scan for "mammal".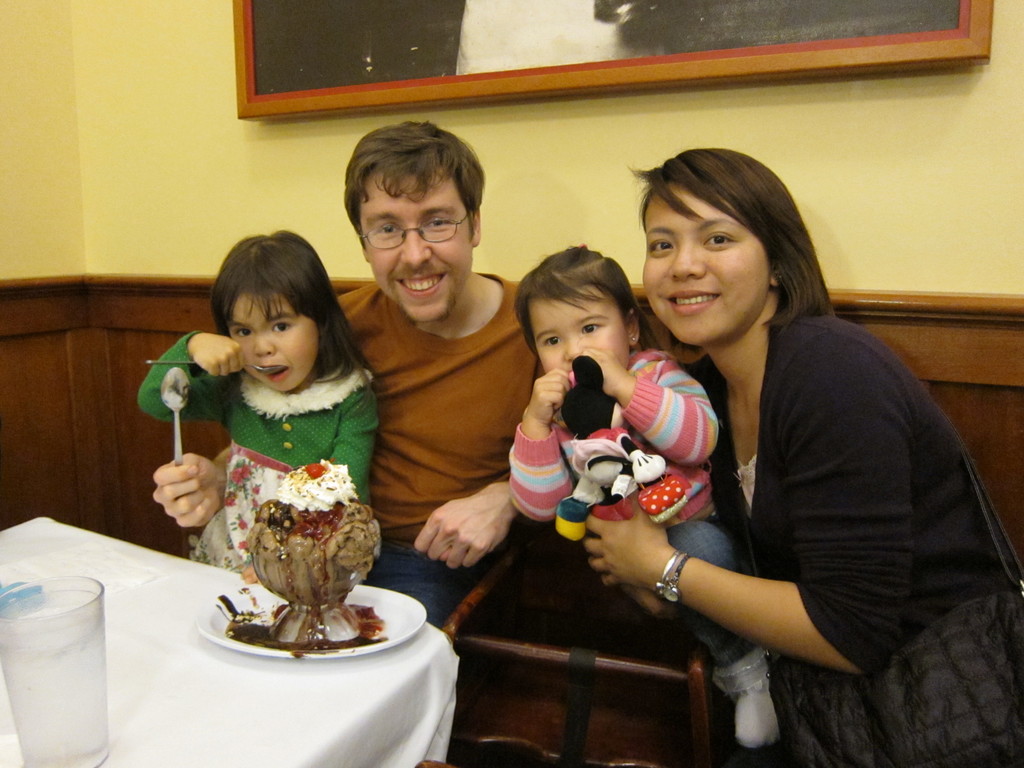
Scan result: bbox=[141, 232, 383, 584].
